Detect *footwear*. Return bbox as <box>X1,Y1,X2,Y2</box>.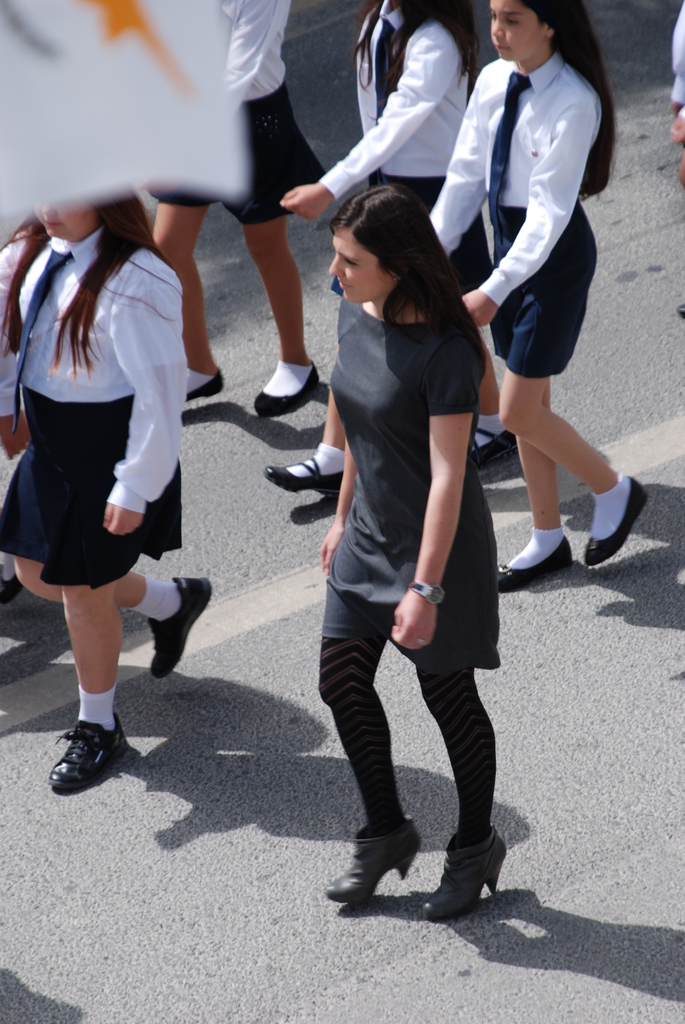
<box>493,528,573,591</box>.
